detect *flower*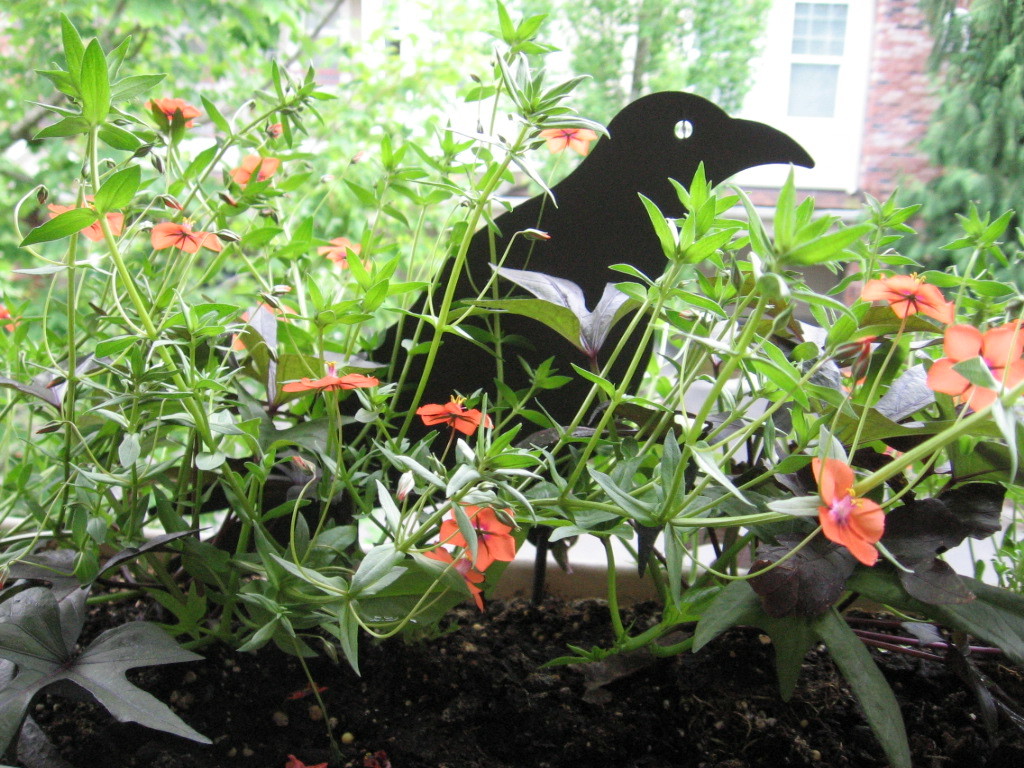
x1=541, y1=129, x2=595, y2=152
